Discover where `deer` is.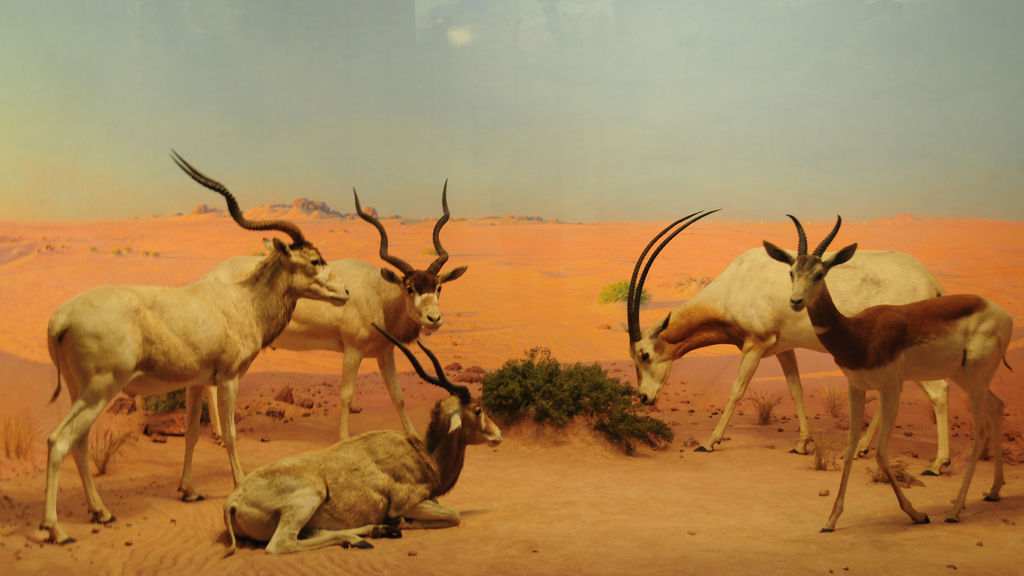
Discovered at 40,149,349,544.
